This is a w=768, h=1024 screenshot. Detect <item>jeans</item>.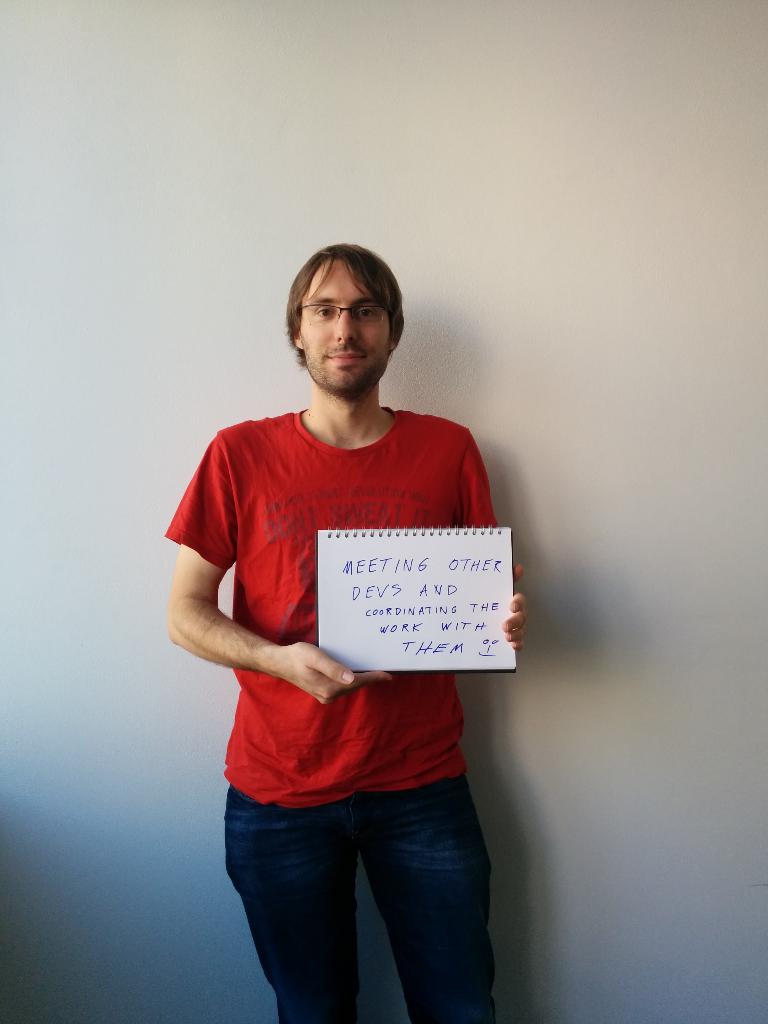
216,780,514,1016.
